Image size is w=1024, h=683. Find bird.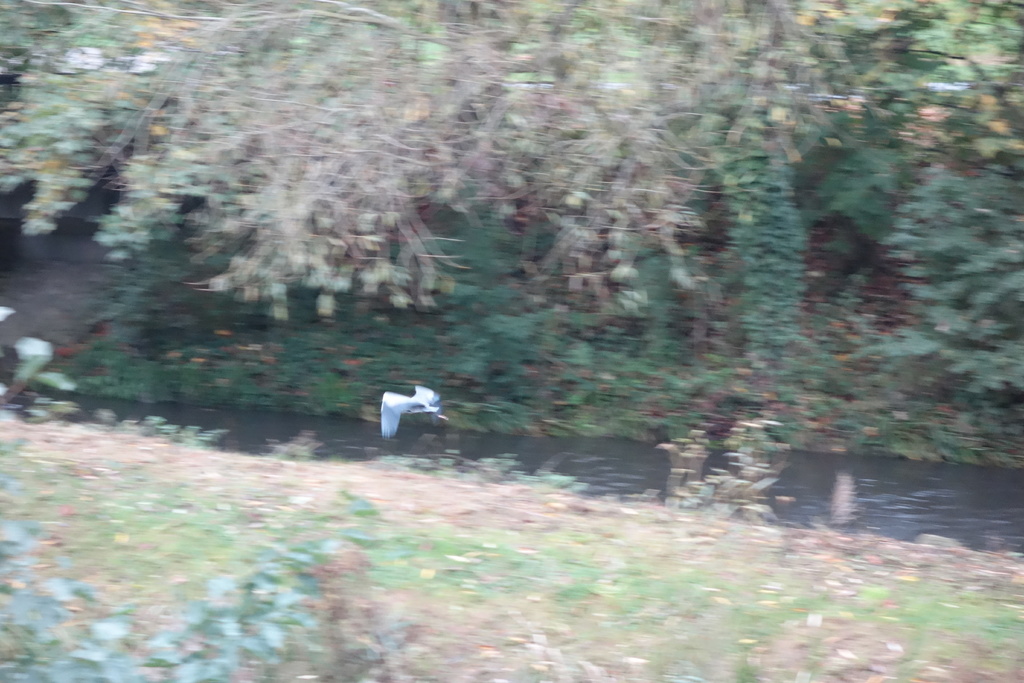
[left=368, top=379, right=447, bottom=445].
